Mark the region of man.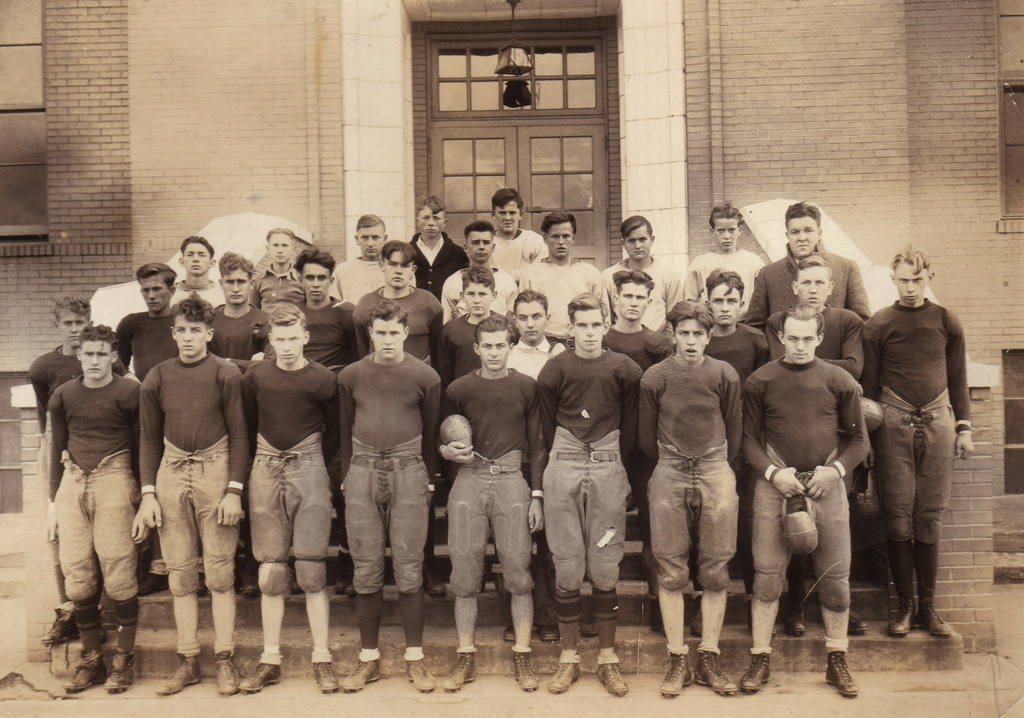
Region: locate(704, 270, 775, 624).
